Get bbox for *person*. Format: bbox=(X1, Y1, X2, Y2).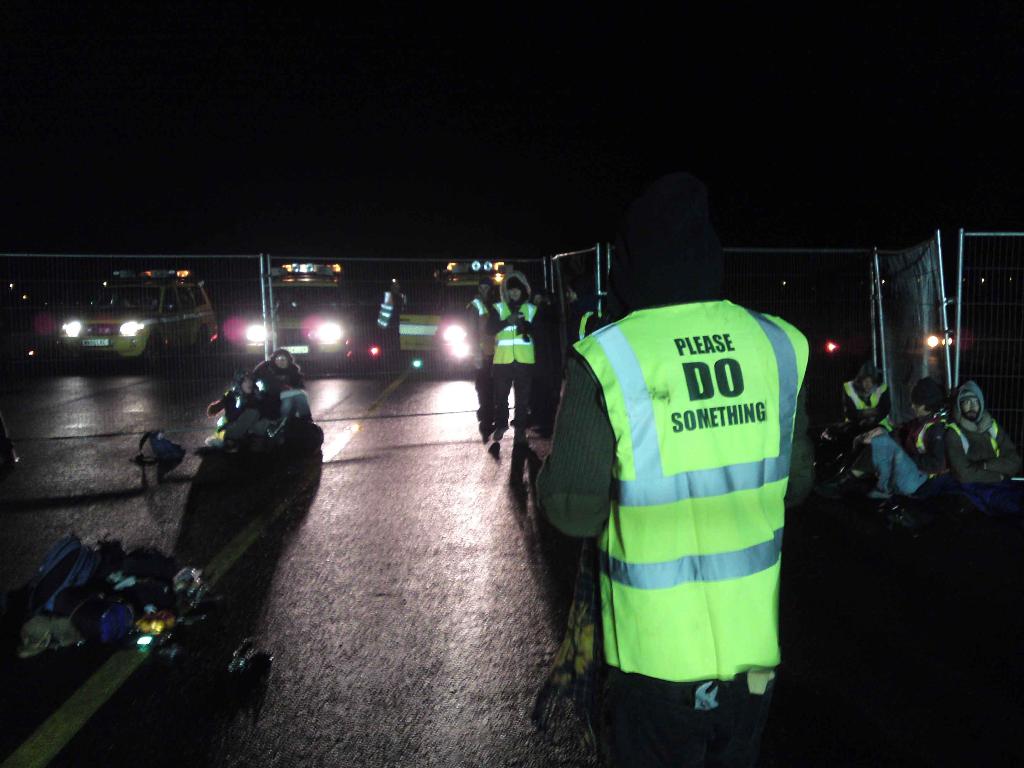
bbox=(252, 347, 319, 433).
